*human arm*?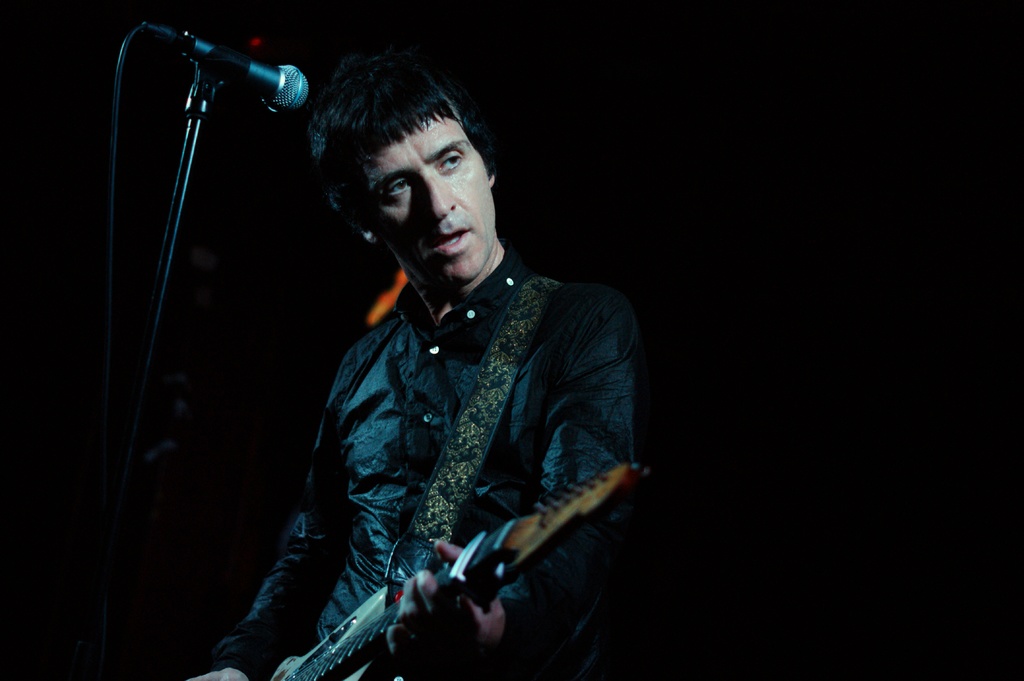
BBox(387, 284, 642, 680)
